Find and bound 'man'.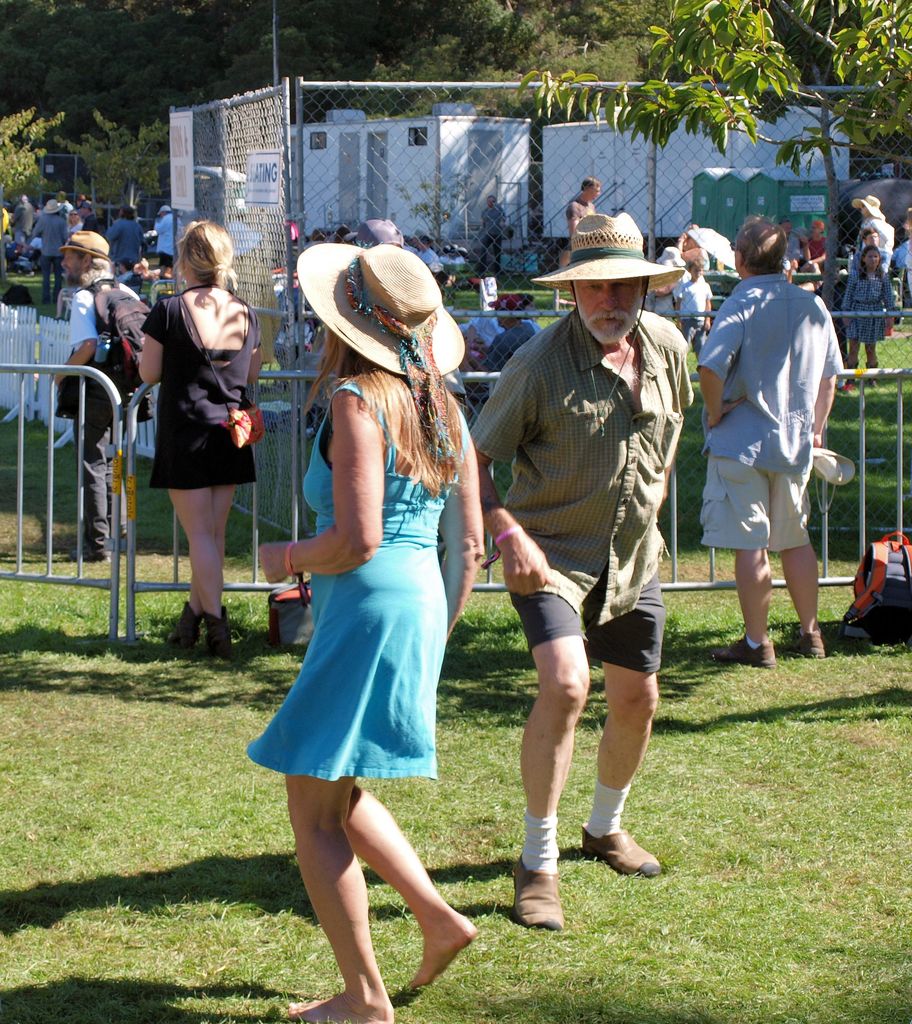
Bound: <box>50,228,148,568</box>.
